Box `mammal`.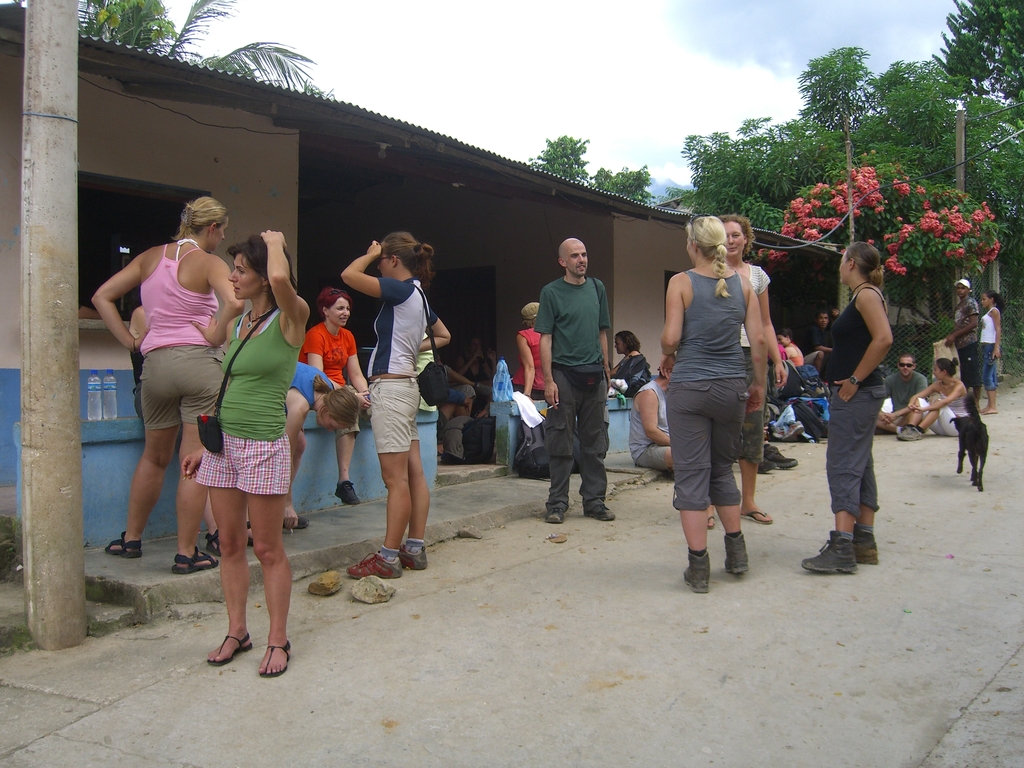
box(769, 308, 842, 441).
